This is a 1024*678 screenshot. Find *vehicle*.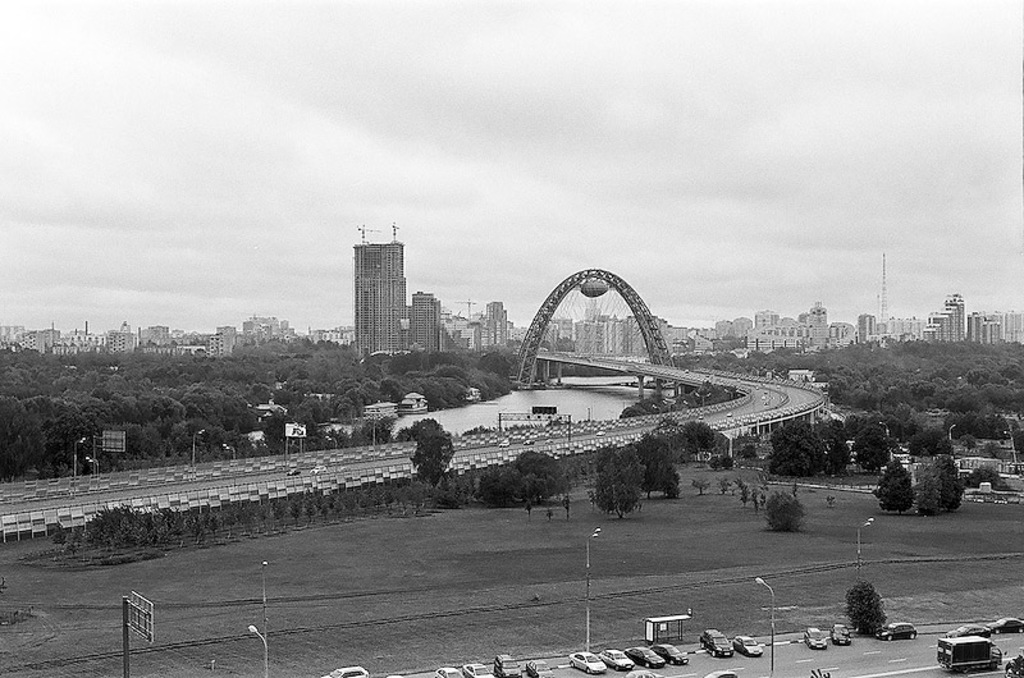
Bounding box: l=439, t=666, r=465, b=677.
